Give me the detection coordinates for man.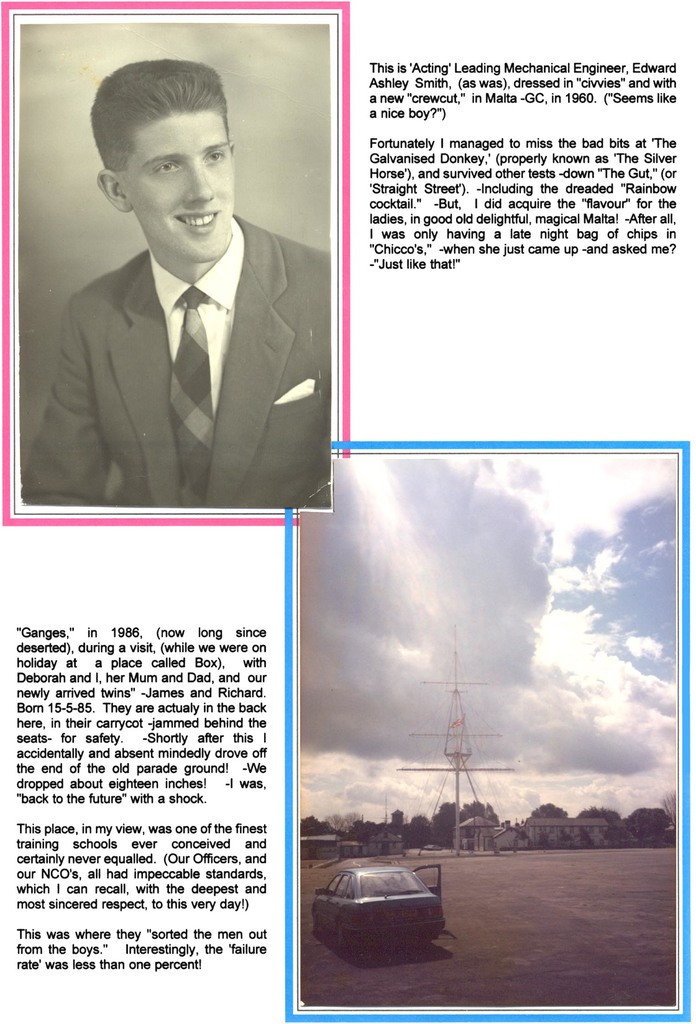
<bbox>15, 54, 331, 511</bbox>.
